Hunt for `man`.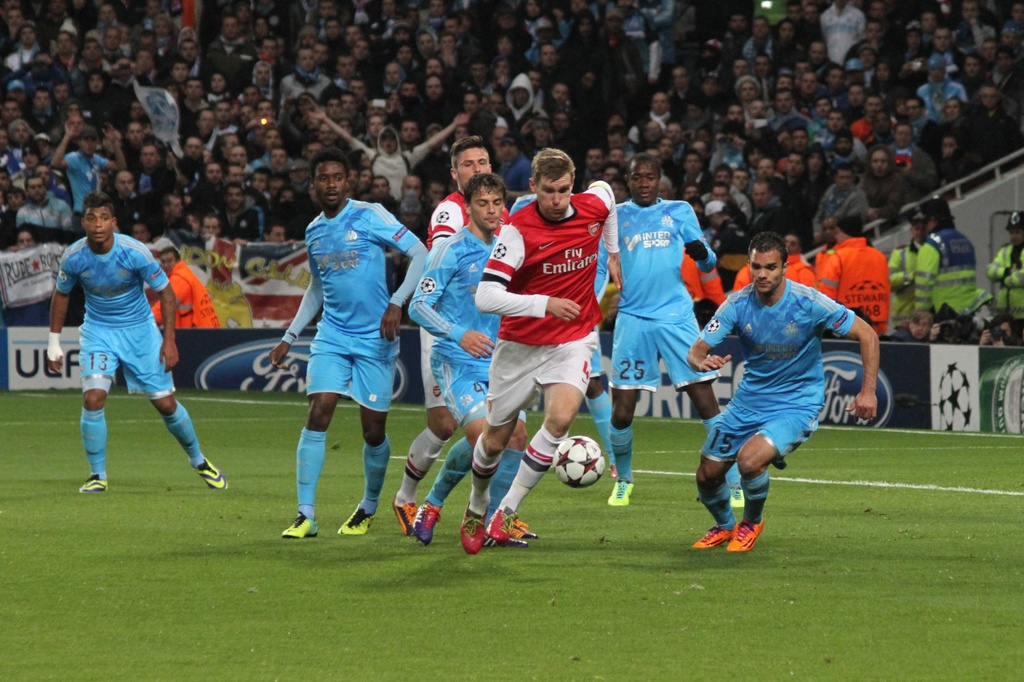
Hunted down at (415, 71, 452, 118).
